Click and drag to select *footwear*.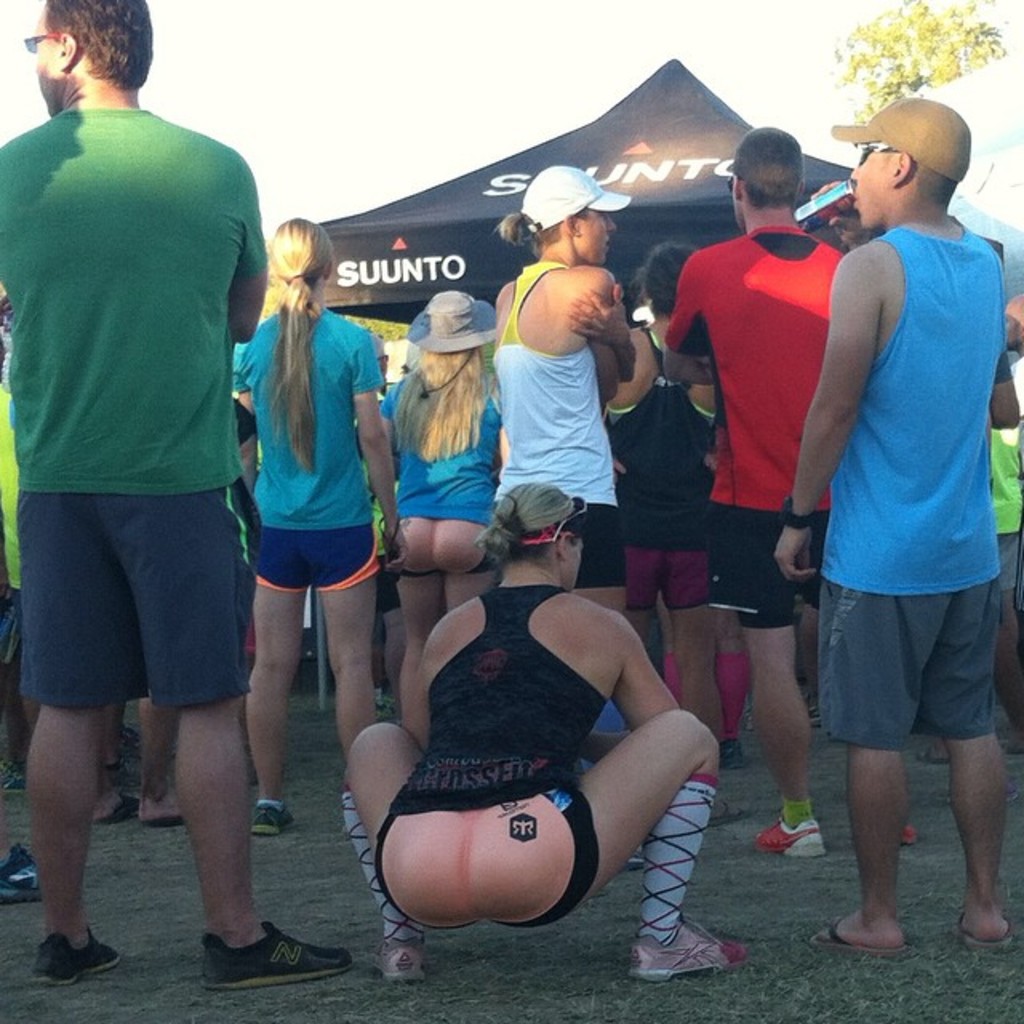
Selection: {"x1": 922, "y1": 742, "x2": 949, "y2": 760}.
